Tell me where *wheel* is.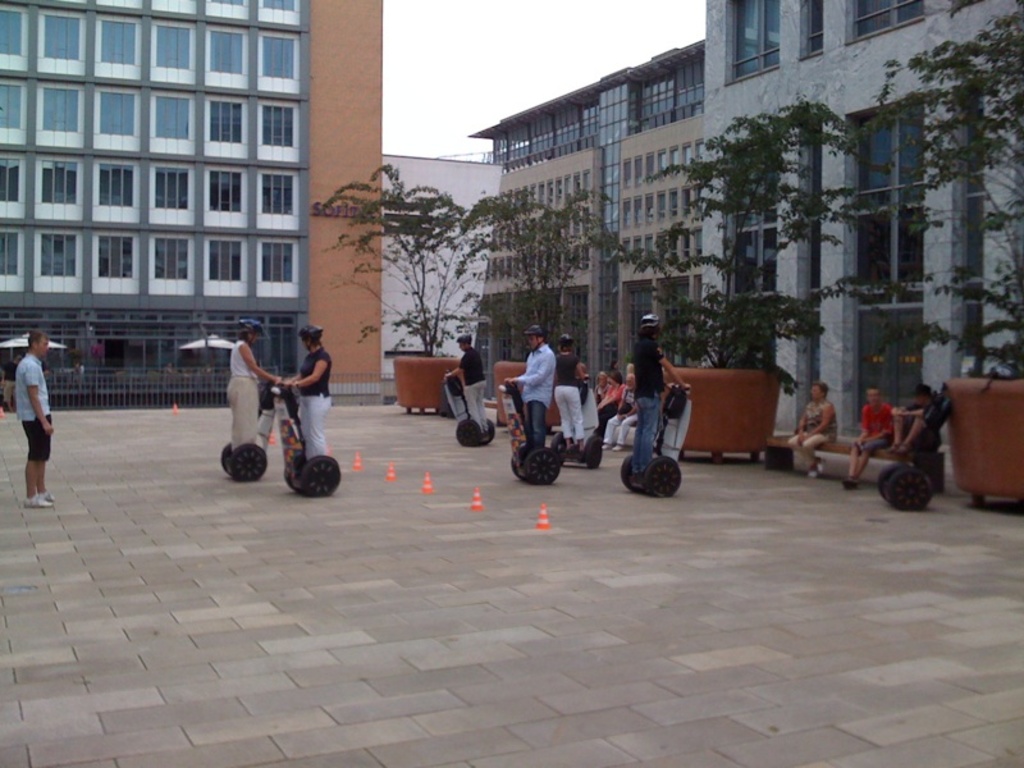
*wheel* is at left=586, top=435, right=602, bottom=470.
